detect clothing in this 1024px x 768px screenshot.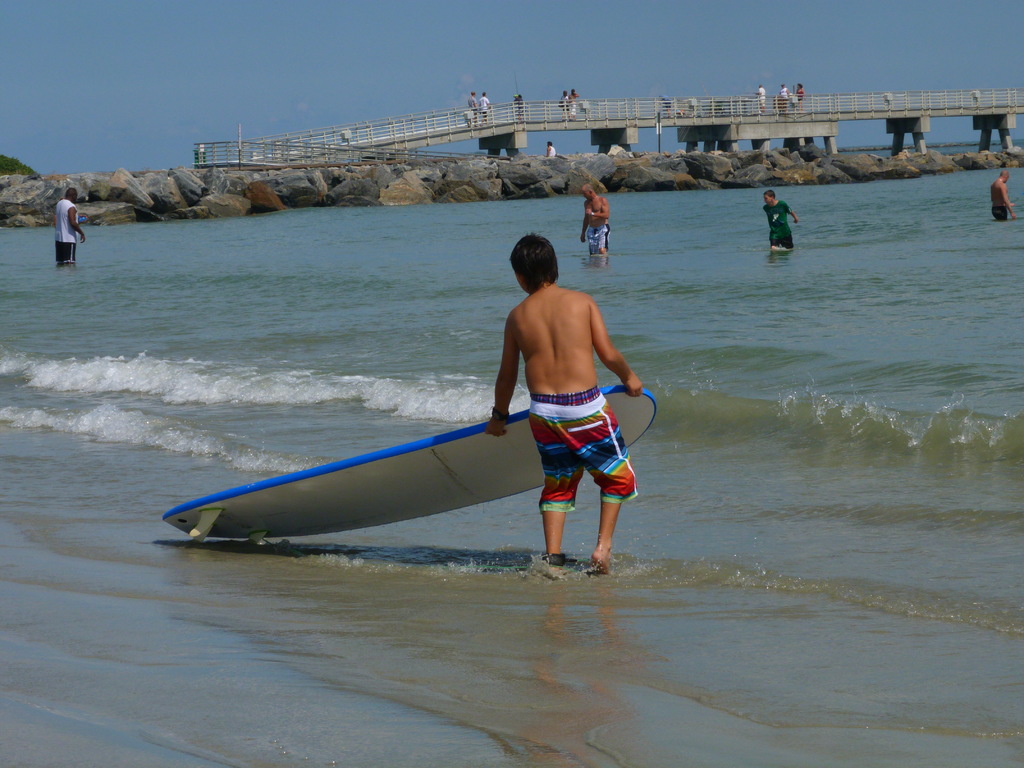
Detection: 43 192 79 266.
